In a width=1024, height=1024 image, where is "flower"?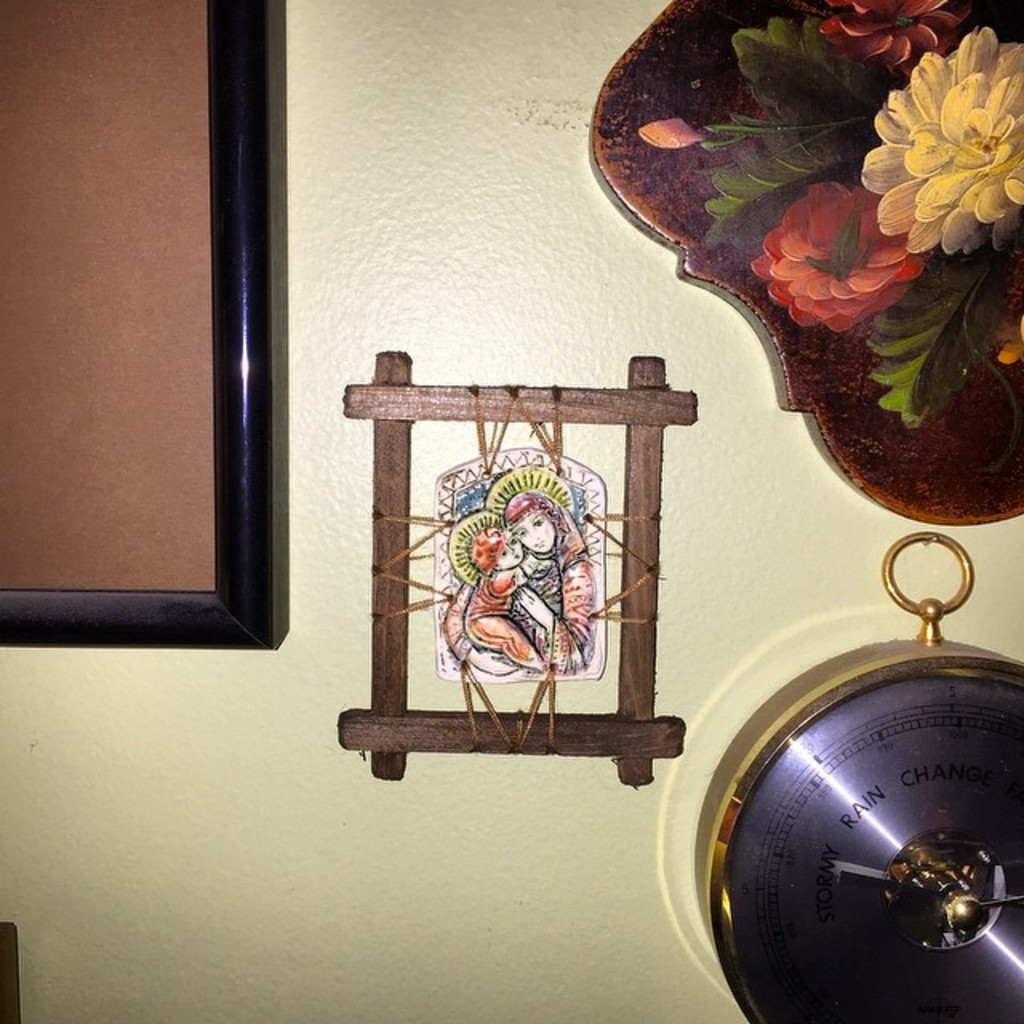
box(629, 10, 1011, 456).
